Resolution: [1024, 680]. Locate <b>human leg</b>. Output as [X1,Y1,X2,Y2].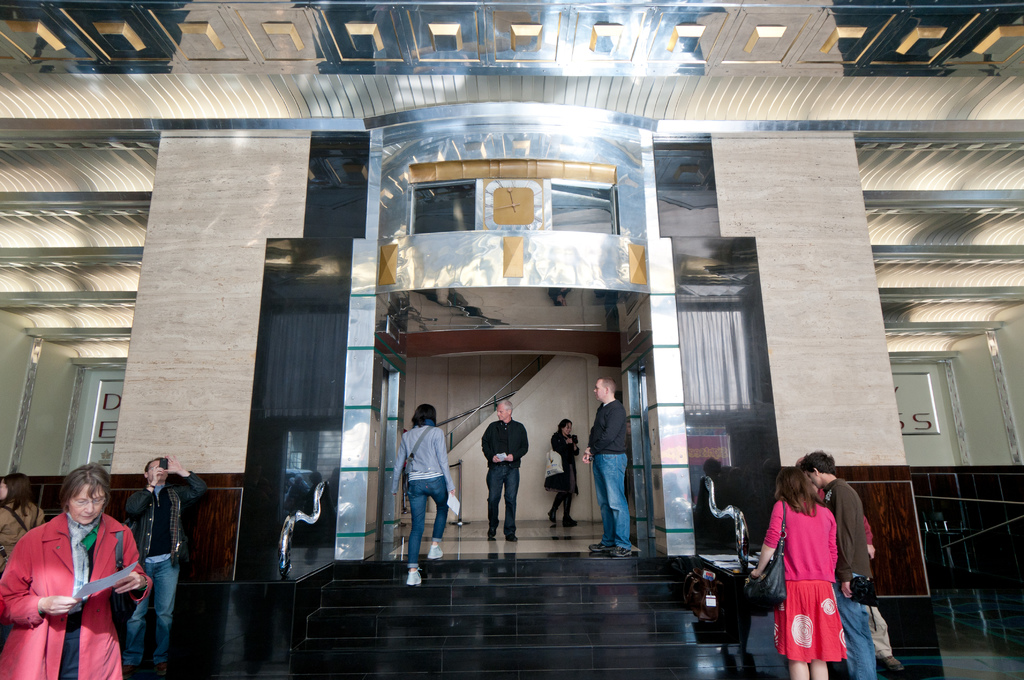
[399,464,444,579].
